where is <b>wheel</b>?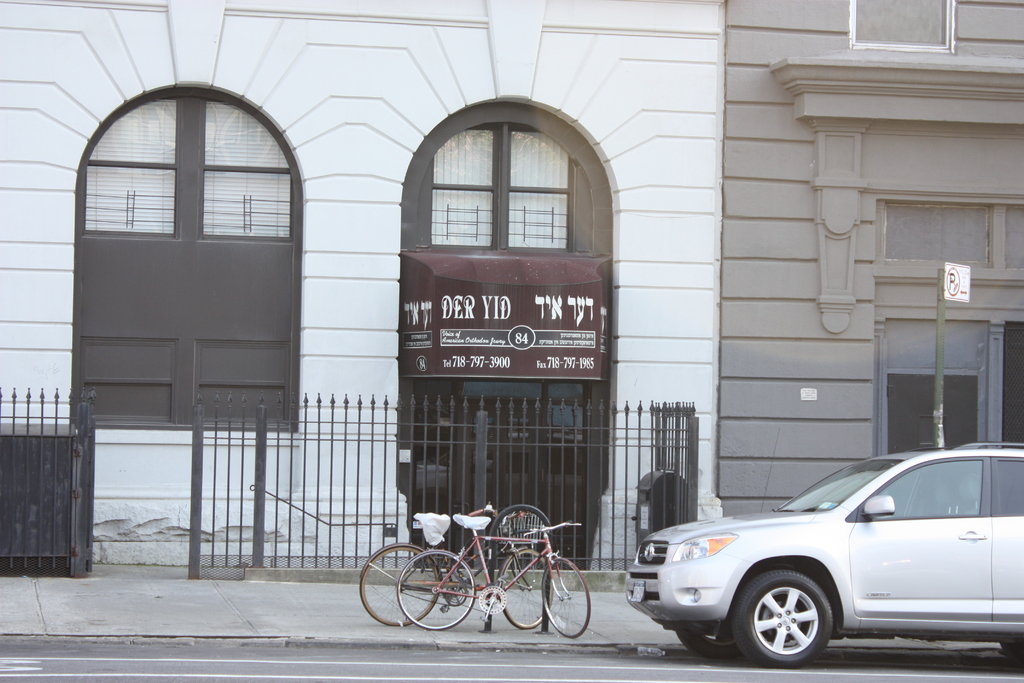
733,567,833,666.
